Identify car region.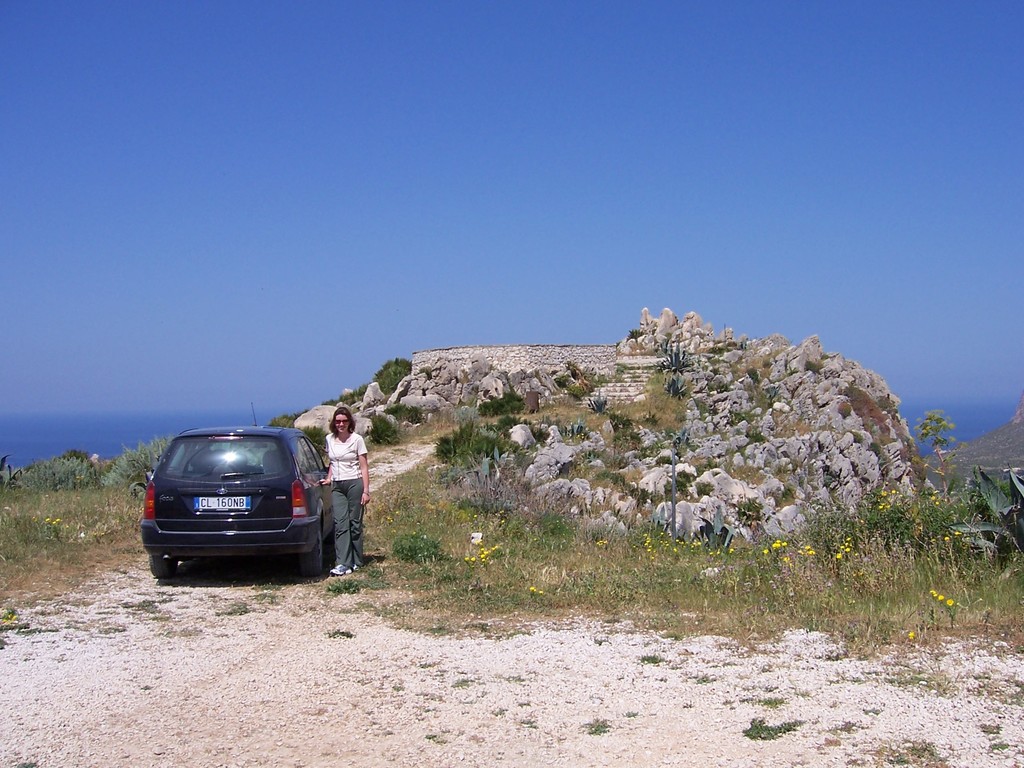
Region: 141, 401, 332, 577.
